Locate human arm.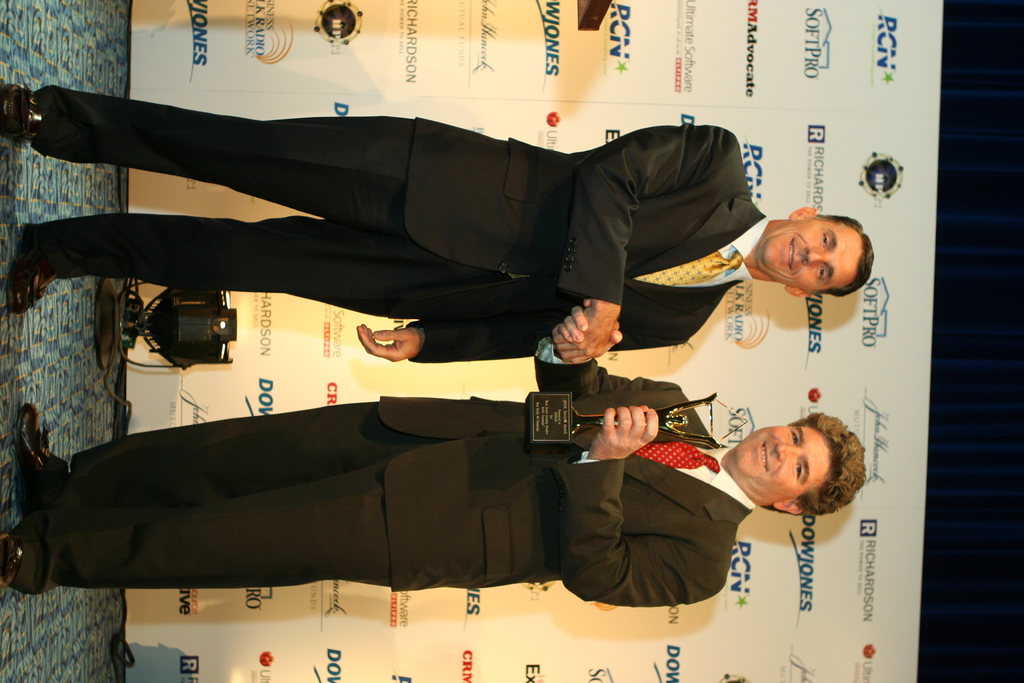
Bounding box: rect(356, 302, 725, 362).
